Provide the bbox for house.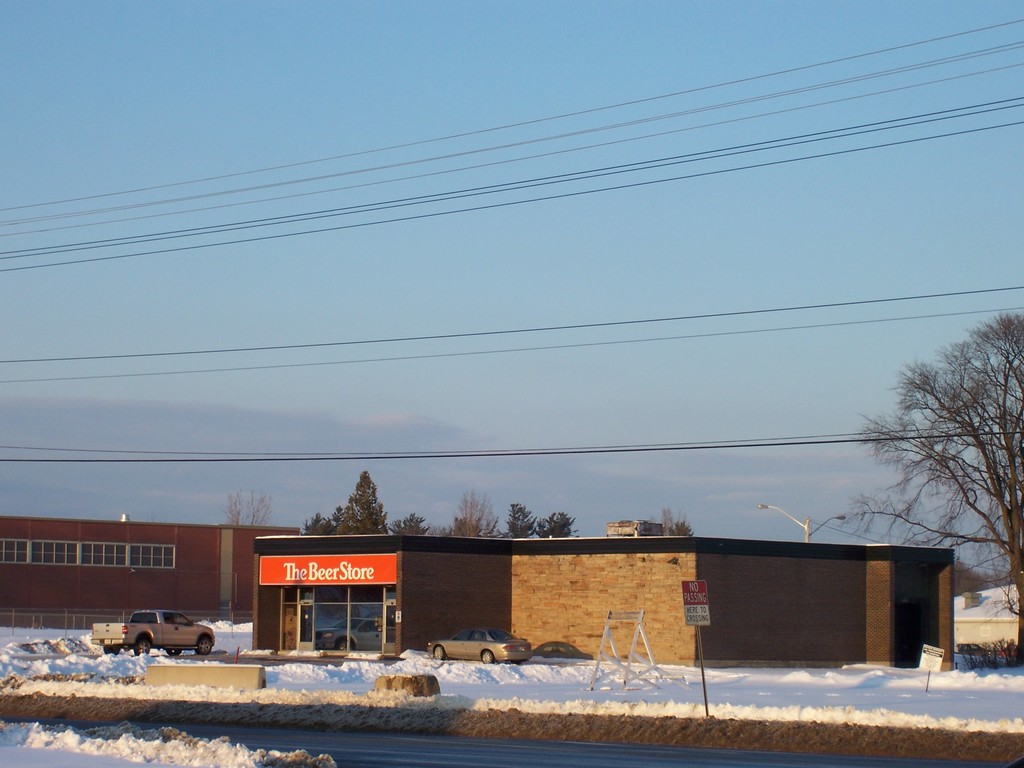
select_region(2, 510, 302, 621).
